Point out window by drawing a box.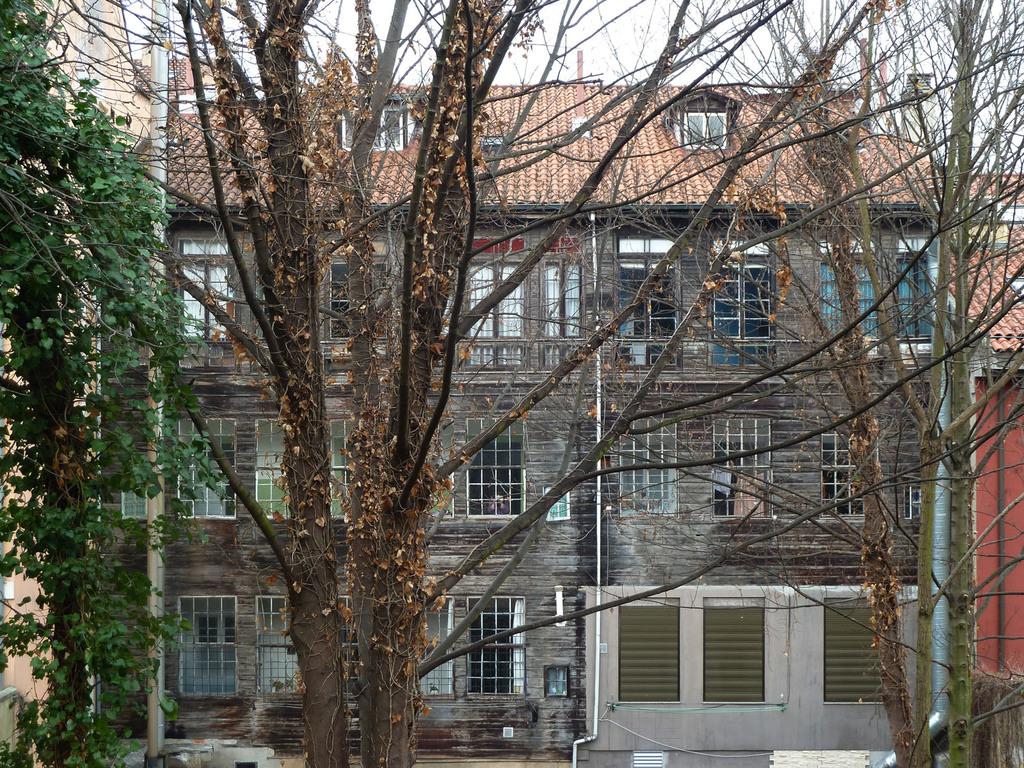
locate(822, 415, 874, 516).
